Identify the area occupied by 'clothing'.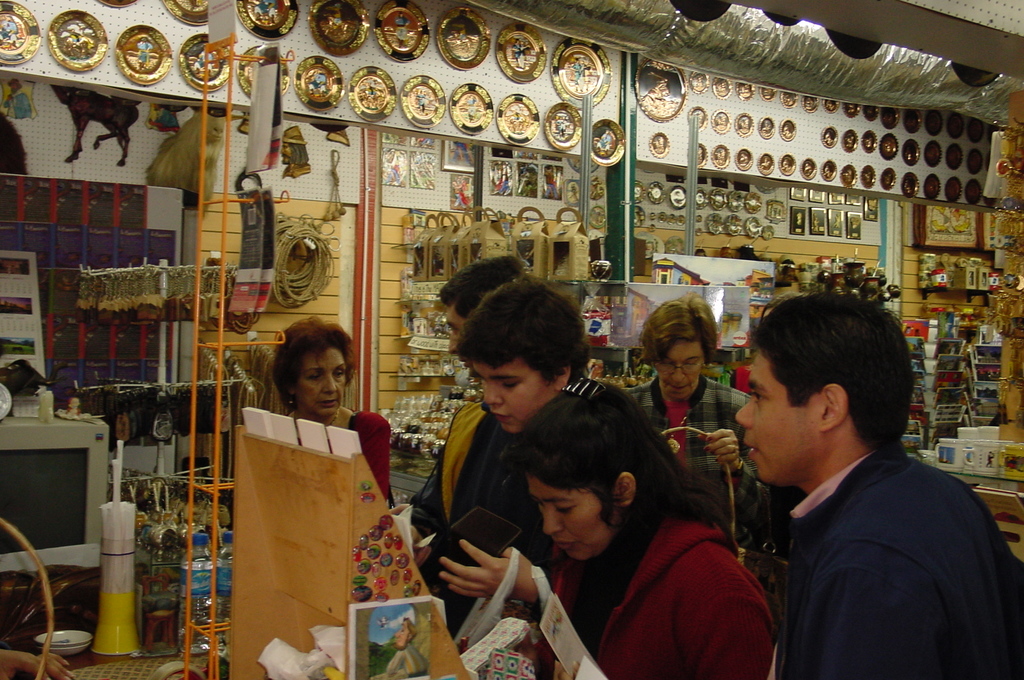
Area: bbox(630, 376, 744, 473).
